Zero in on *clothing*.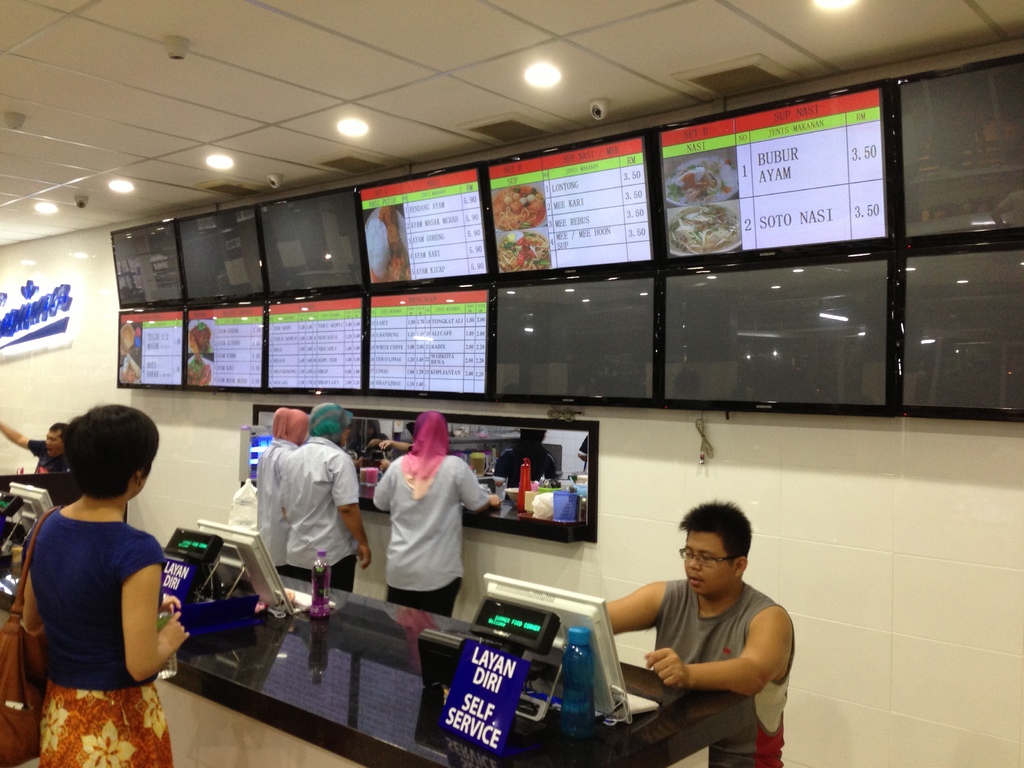
Zeroed in: bbox(20, 435, 68, 473).
